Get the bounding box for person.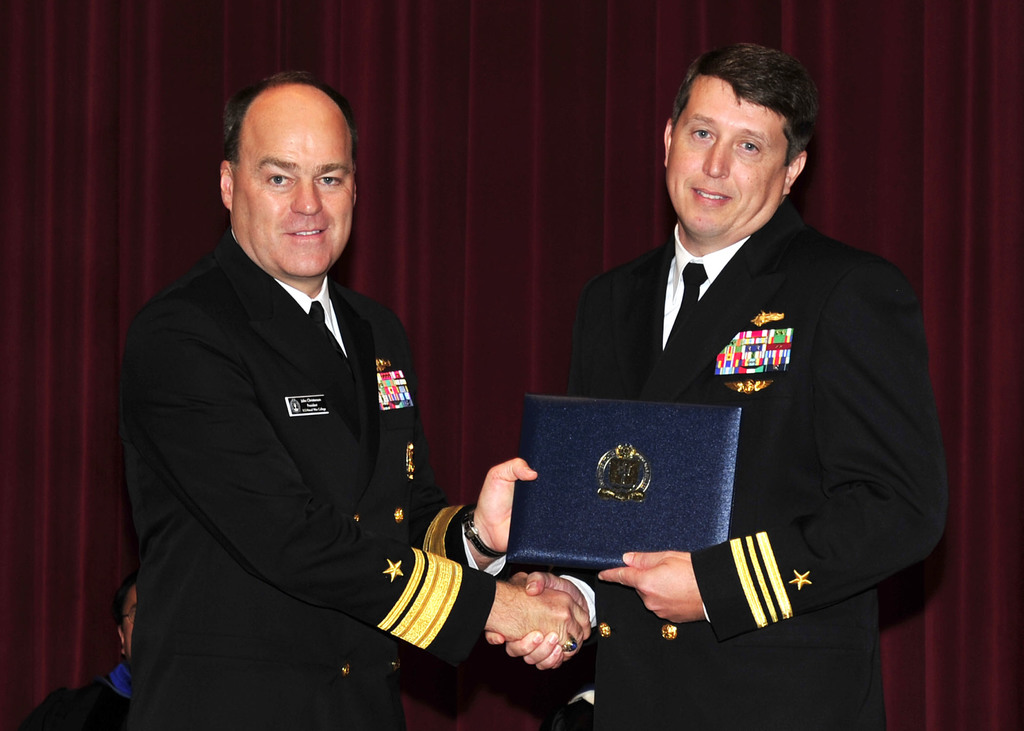
box(24, 604, 129, 730).
